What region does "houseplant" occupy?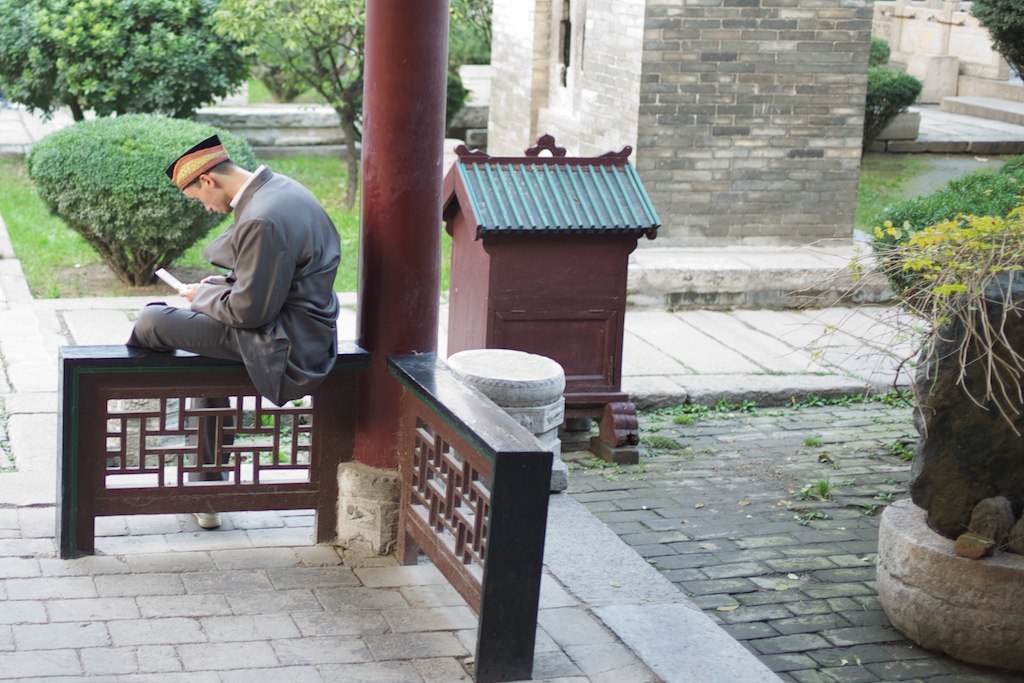
18, 115, 233, 349.
